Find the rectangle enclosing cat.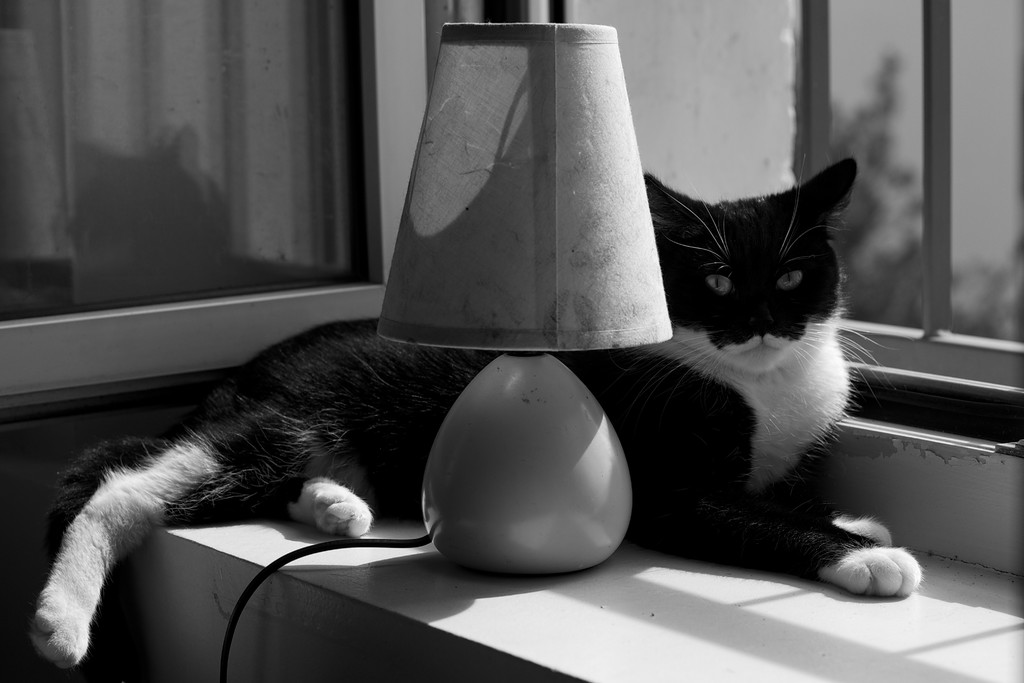
27 161 926 668.
